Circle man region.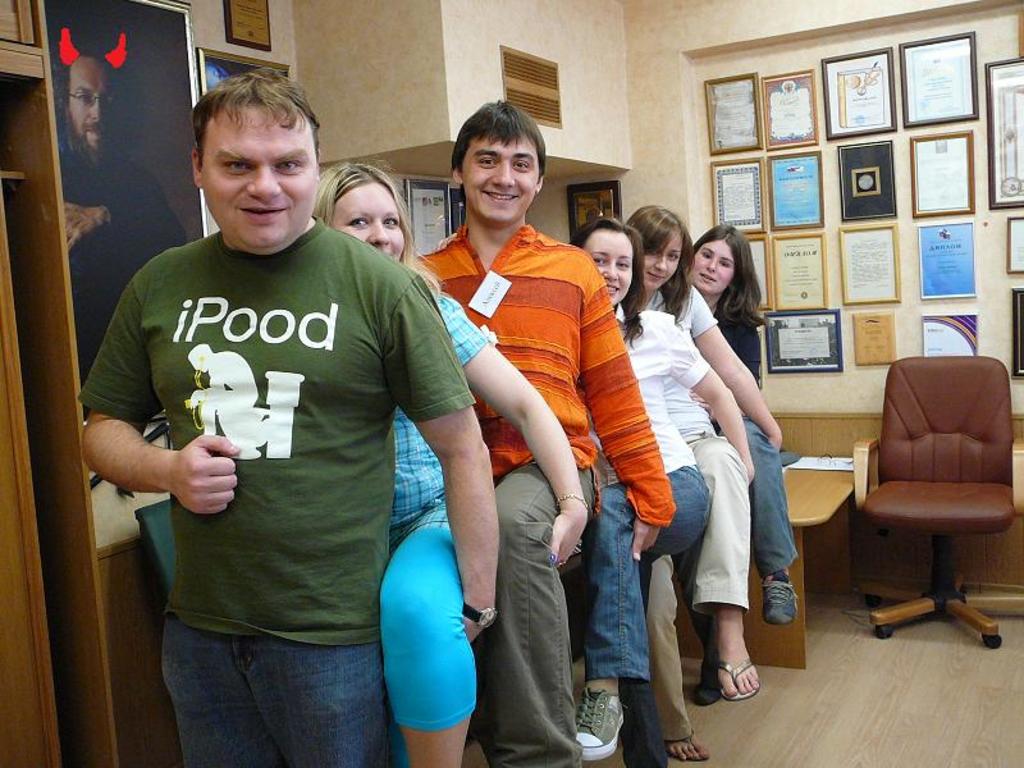
Region: pyautogui.locateOnScreen(410, 100, 672, 763).
